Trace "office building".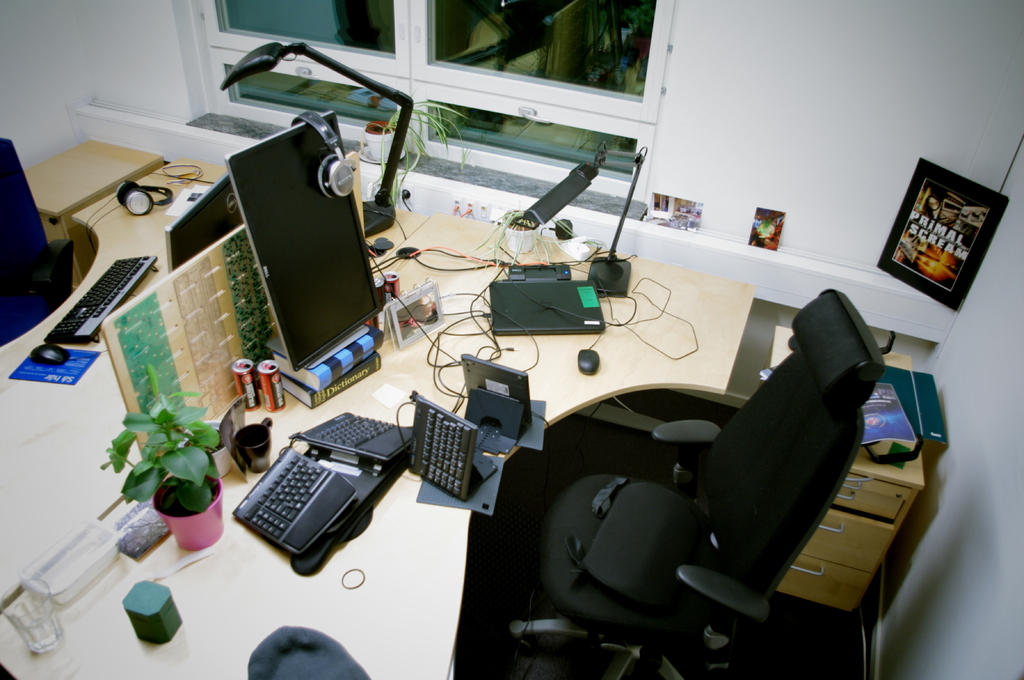
Traced to select_region(0, 0, 1021, 679).
